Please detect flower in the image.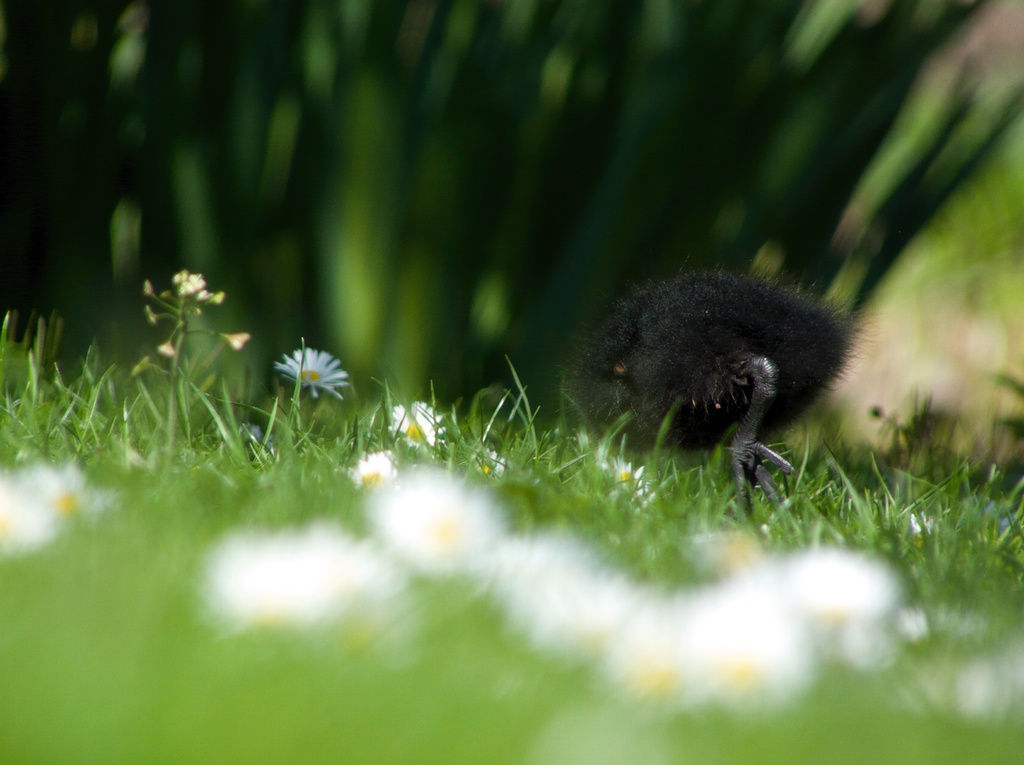
<bbox>348, 448, 395, 485</bbox>.
